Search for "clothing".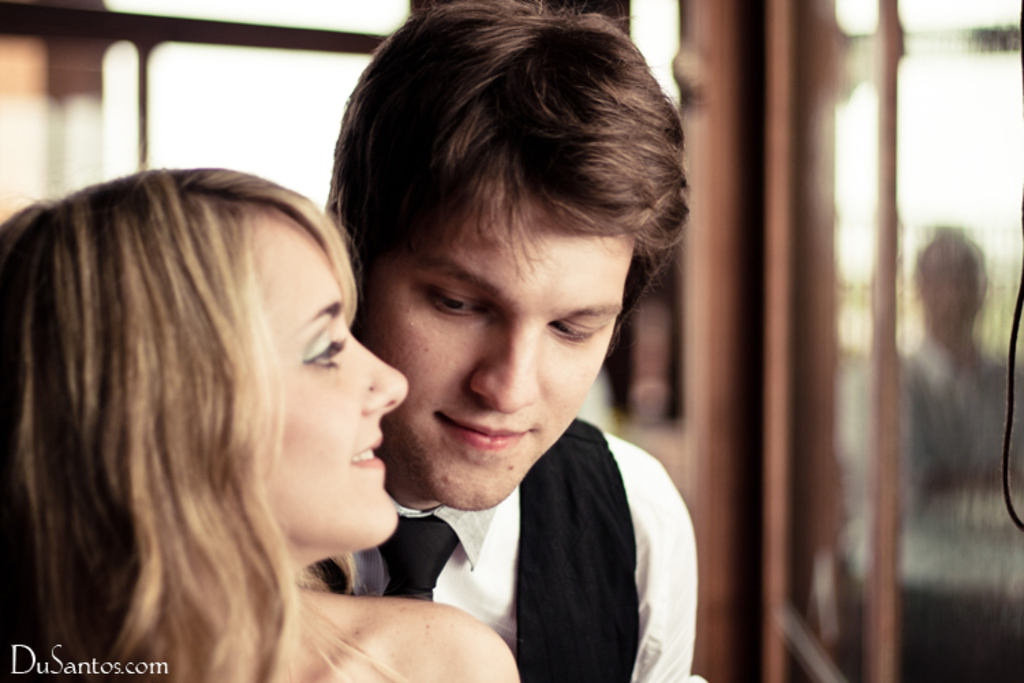
Found at rect(833, 331, 1023, 523).
